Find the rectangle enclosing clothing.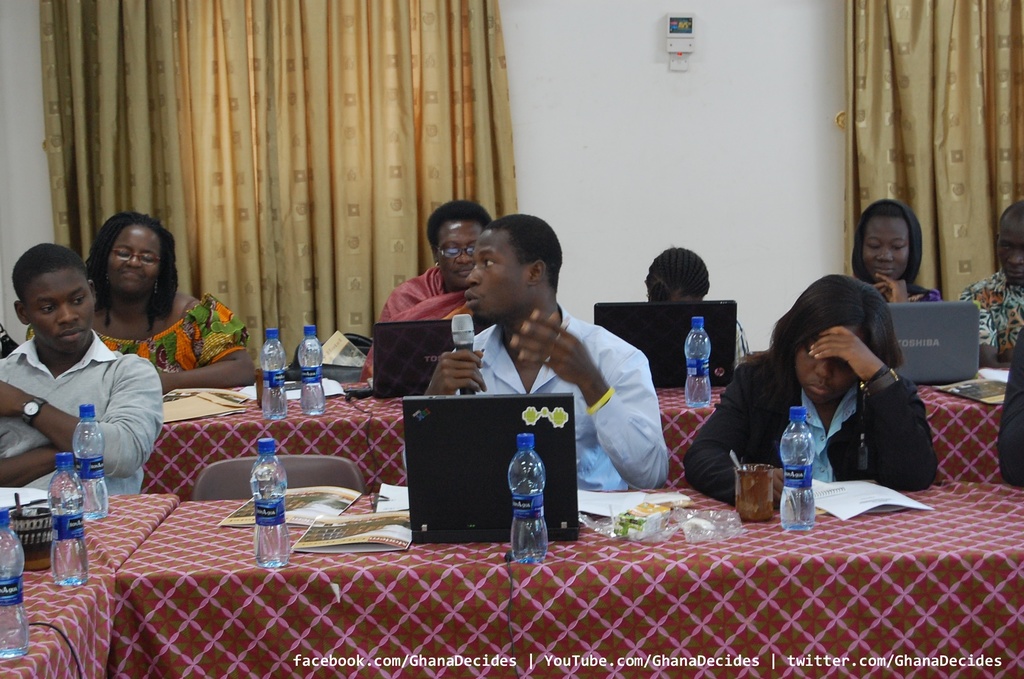
pyautogui.locateOnScreen(957, 266, 1023, 350).
